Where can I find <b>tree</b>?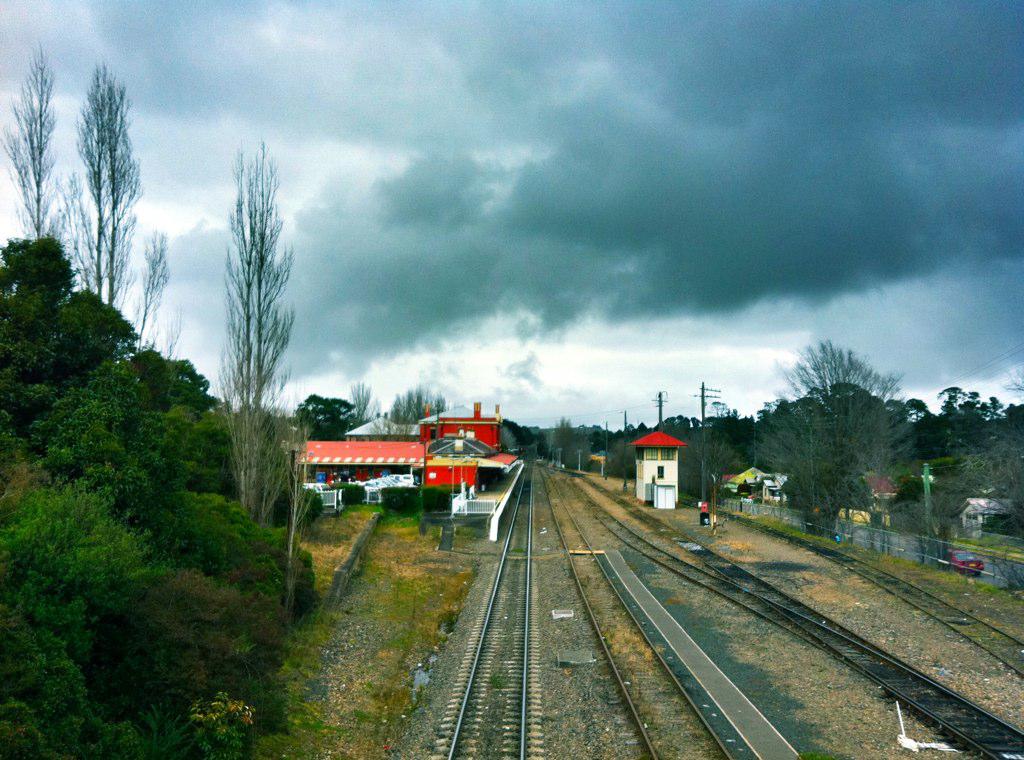
You can find it at {"left": 771, "top": 328, "right": 926, "bottom": 543}.
